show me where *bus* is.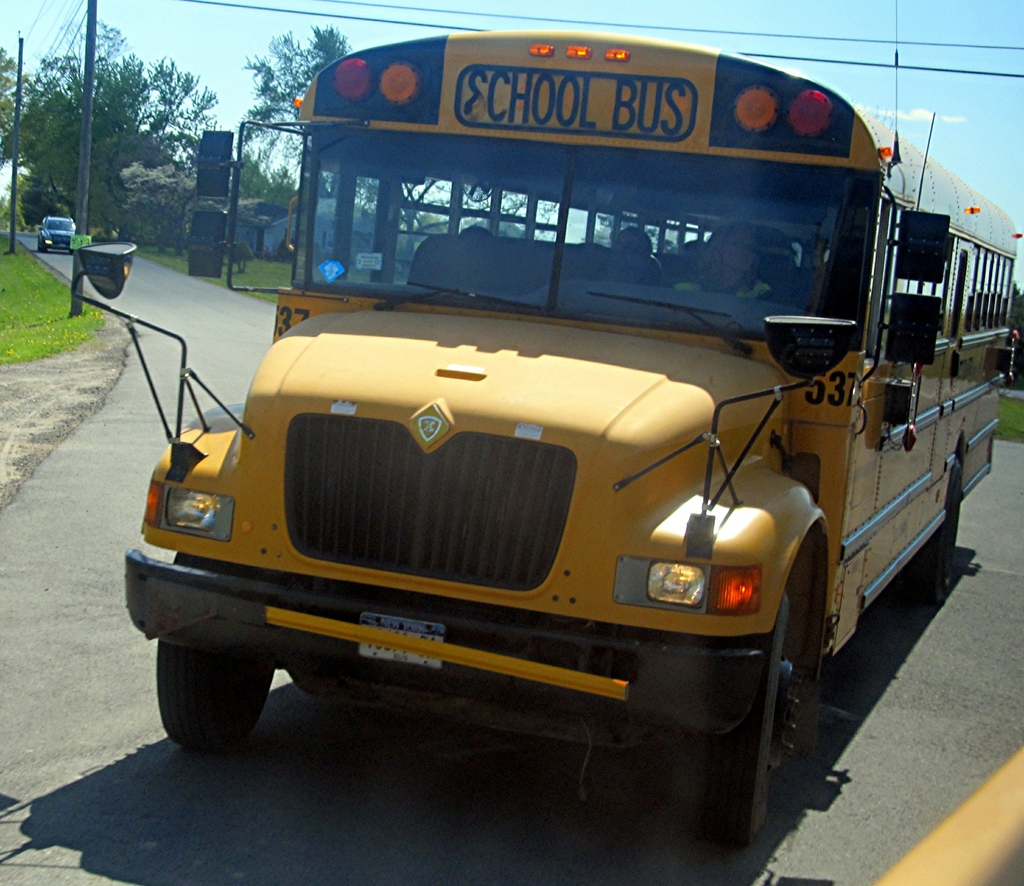
*bus* is at [60,29,1021,862].
